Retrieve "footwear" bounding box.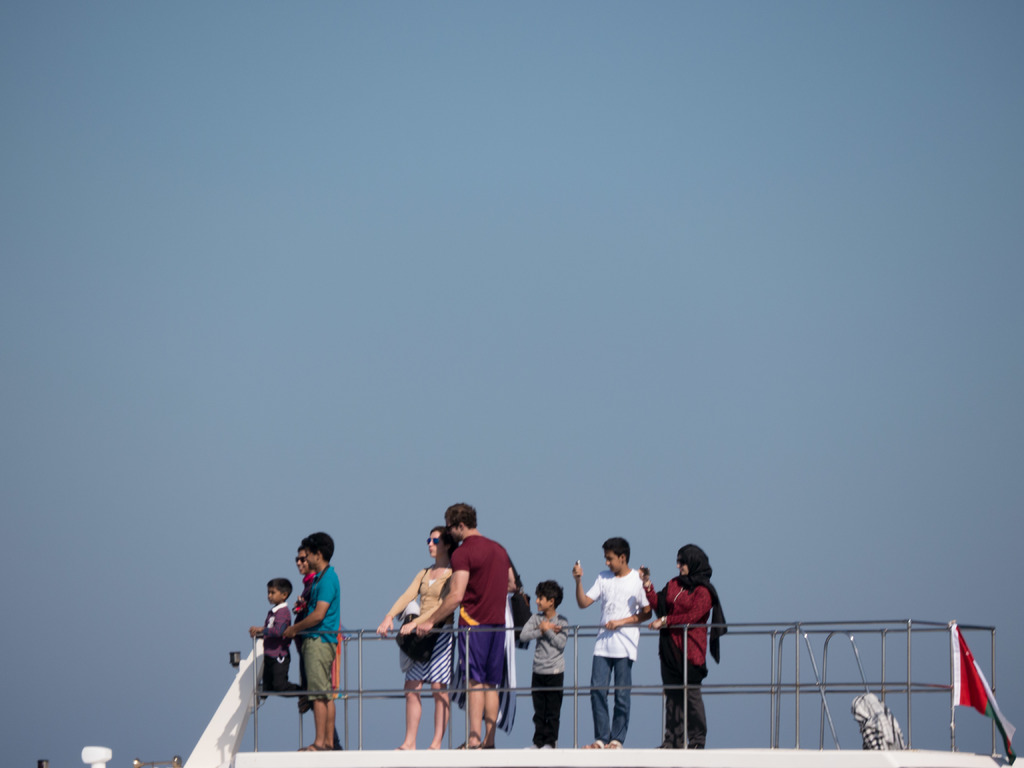
Bounding box: [479,744,493,752].
